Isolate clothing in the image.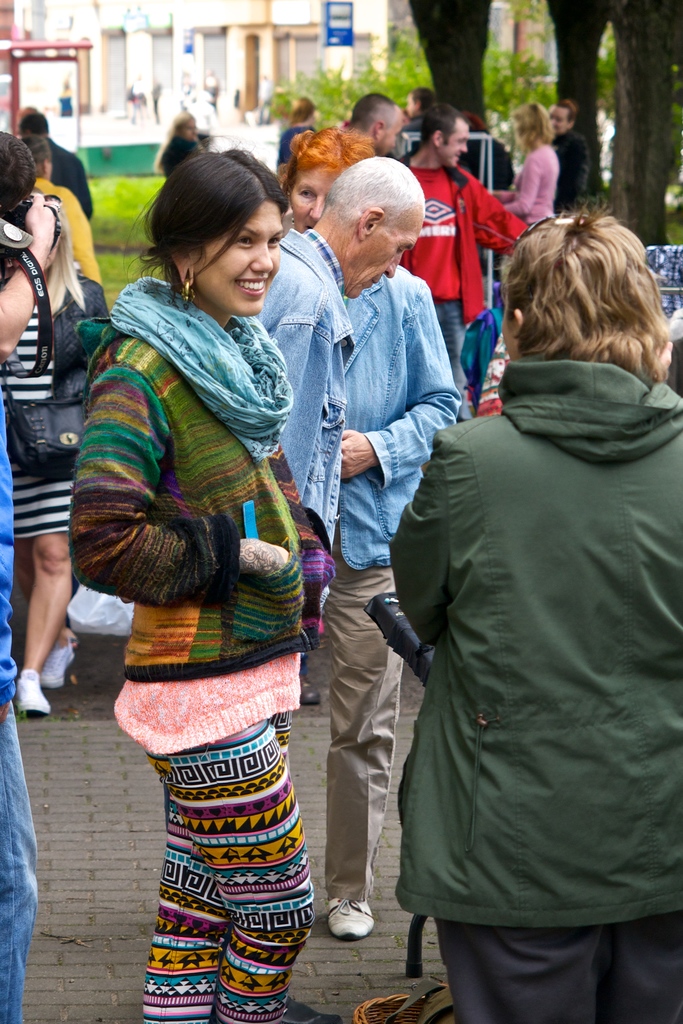
Isolated region: 407,156,532,378.
